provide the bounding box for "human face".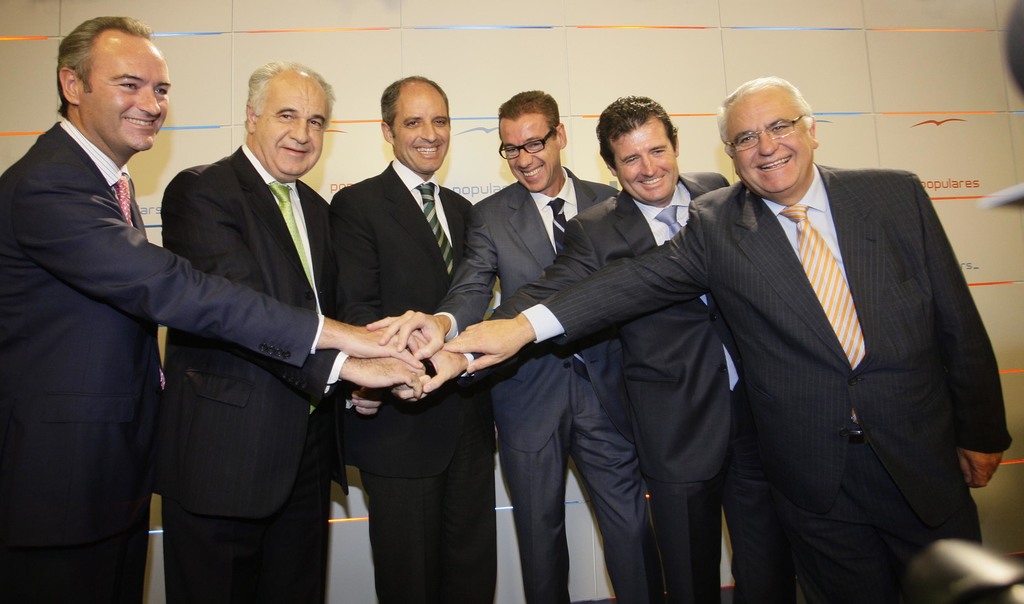
<bbox>259, 64, 336, 184</bbox>.
